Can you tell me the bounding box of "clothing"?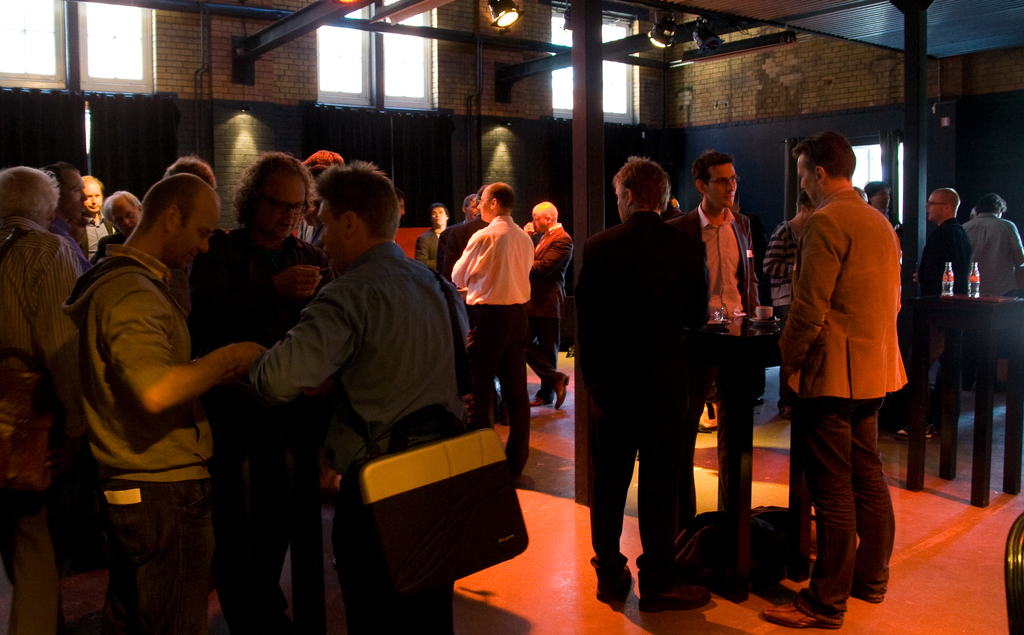
box(963, 213, 1023, 299).
